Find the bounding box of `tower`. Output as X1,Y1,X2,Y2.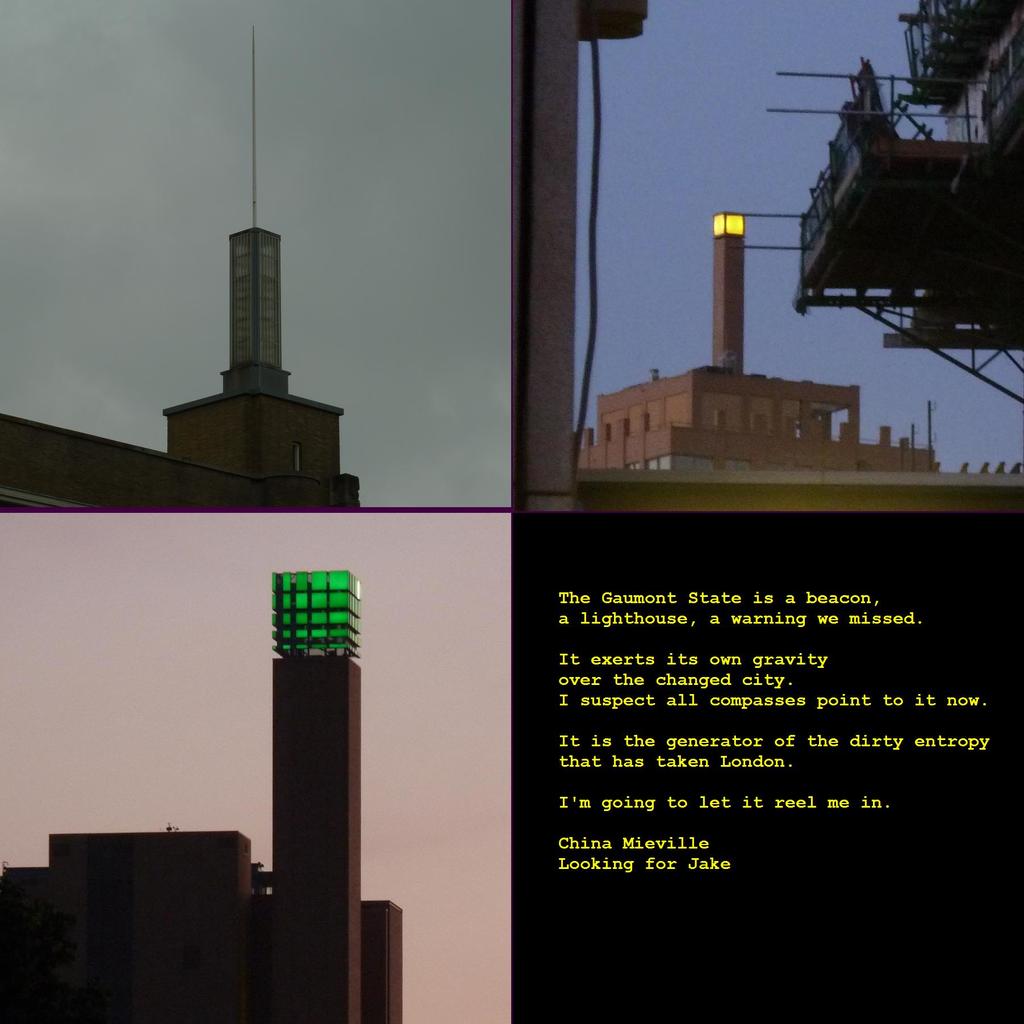
168,228,366,512.
